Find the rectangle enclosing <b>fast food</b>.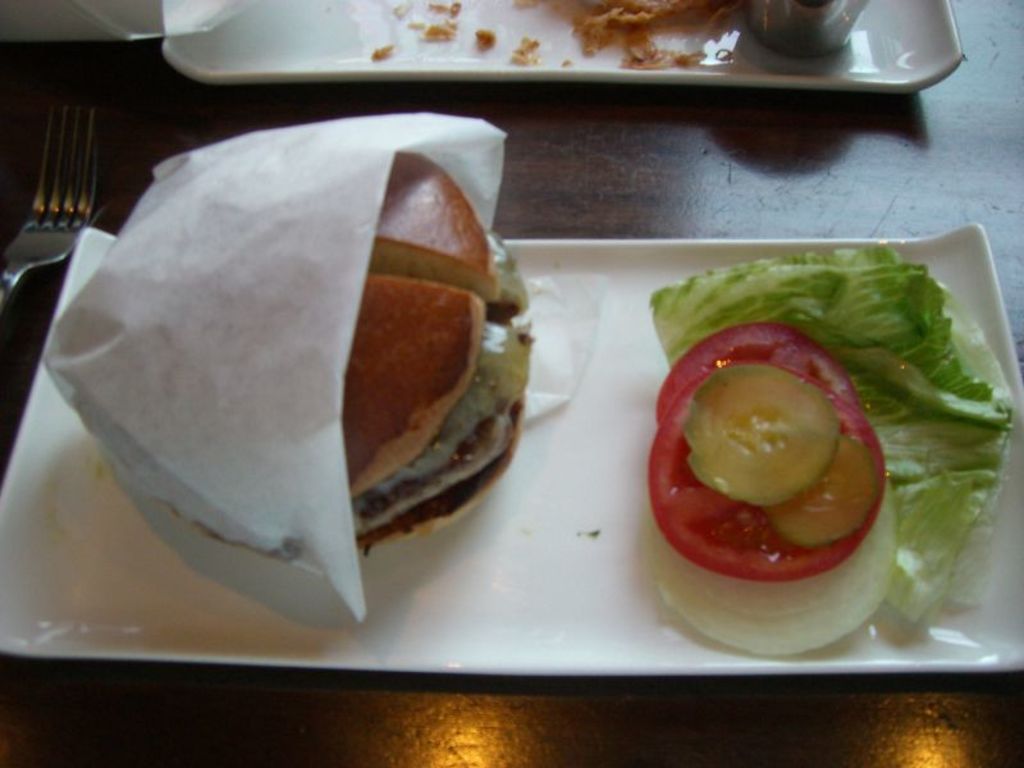
pyautogui.locateOnScreen(360, 0, 722, 72).
